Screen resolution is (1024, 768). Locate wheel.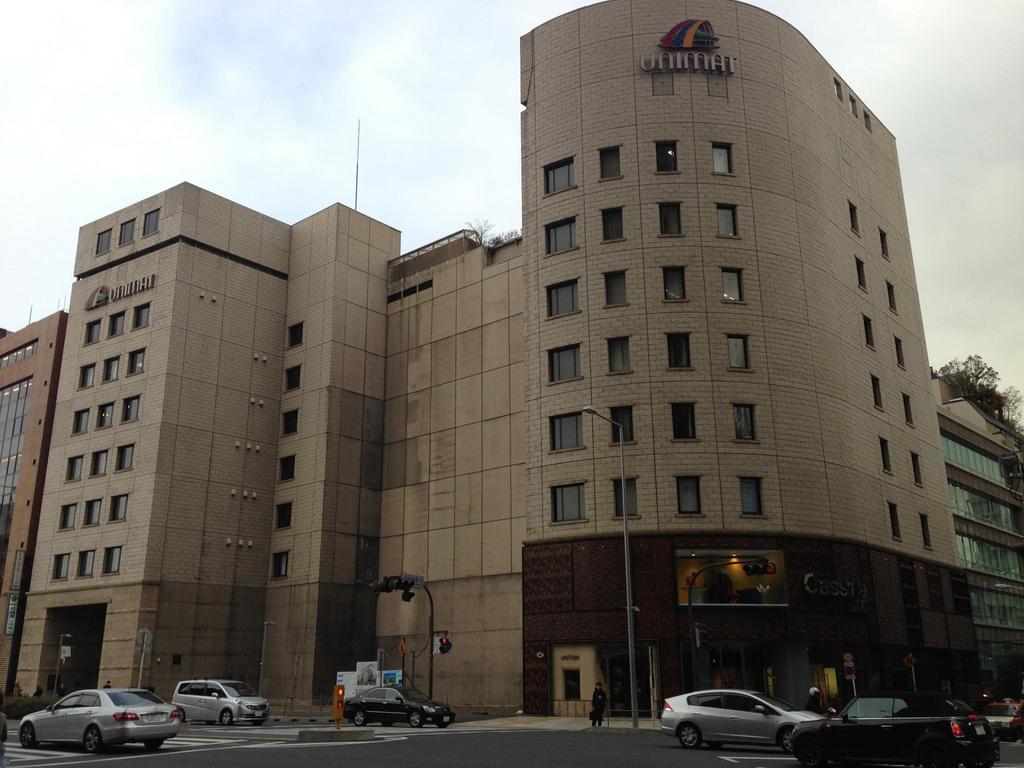
x1=436 y1=714 x2=451 y2=728.
